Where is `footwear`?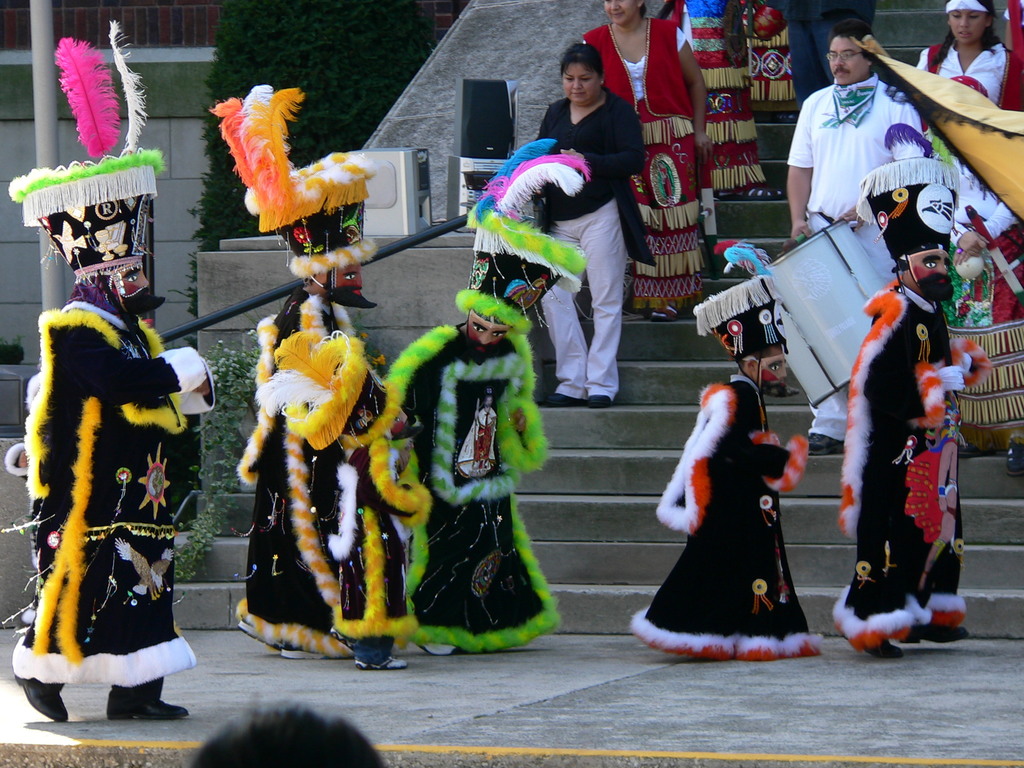
locate(900, 622, 970, 646).
